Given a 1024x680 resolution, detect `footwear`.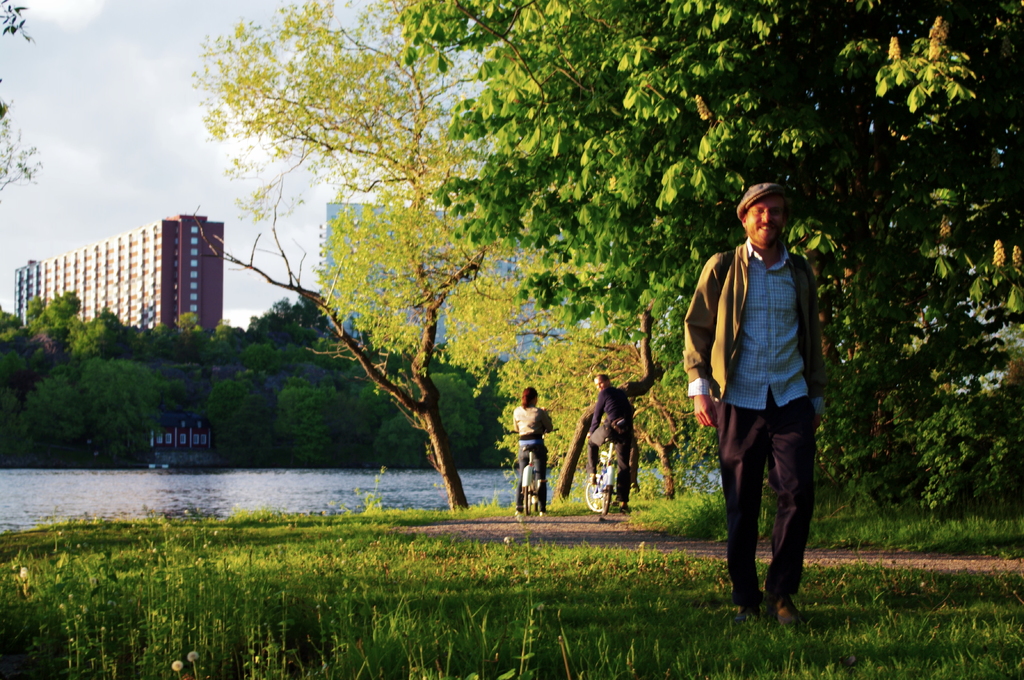
762:593:810:628.
